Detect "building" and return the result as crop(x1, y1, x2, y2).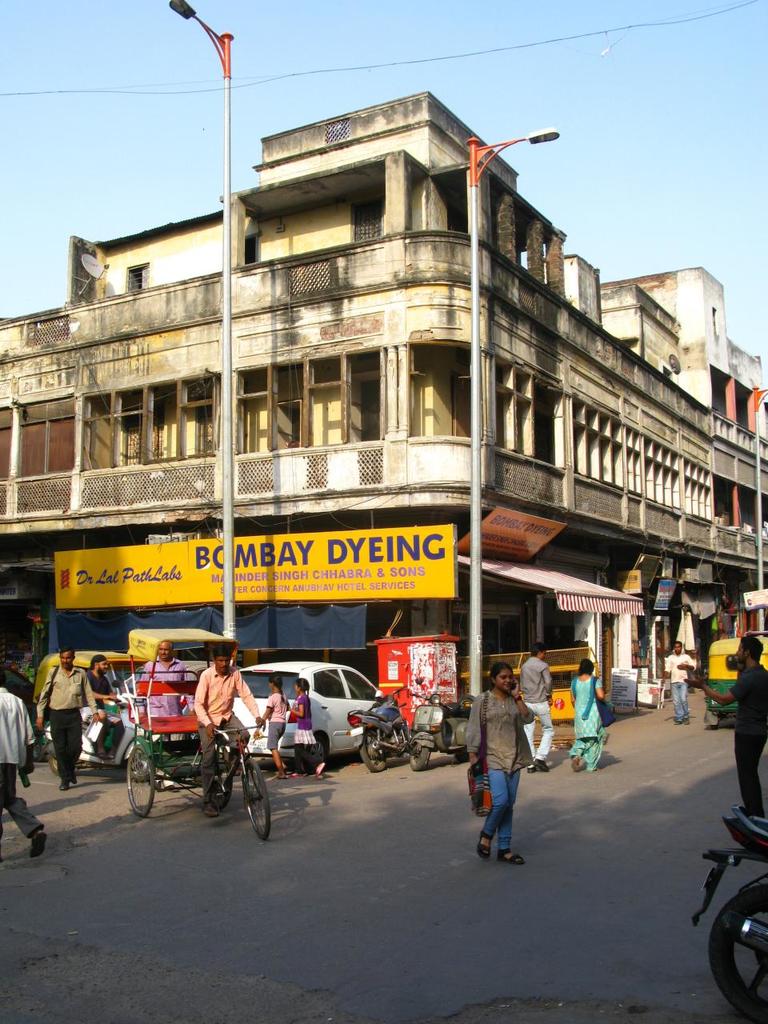
crop(0, 88, 715, 690).
